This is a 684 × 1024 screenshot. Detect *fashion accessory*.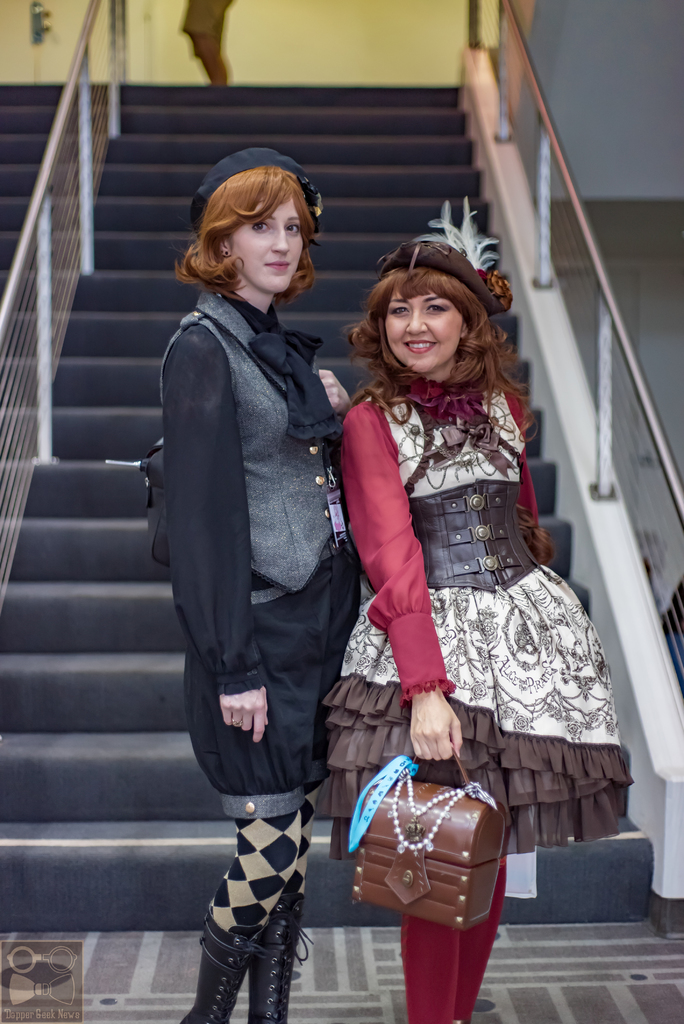
<bbox>175, 911, 271, 1023</bbox>.
